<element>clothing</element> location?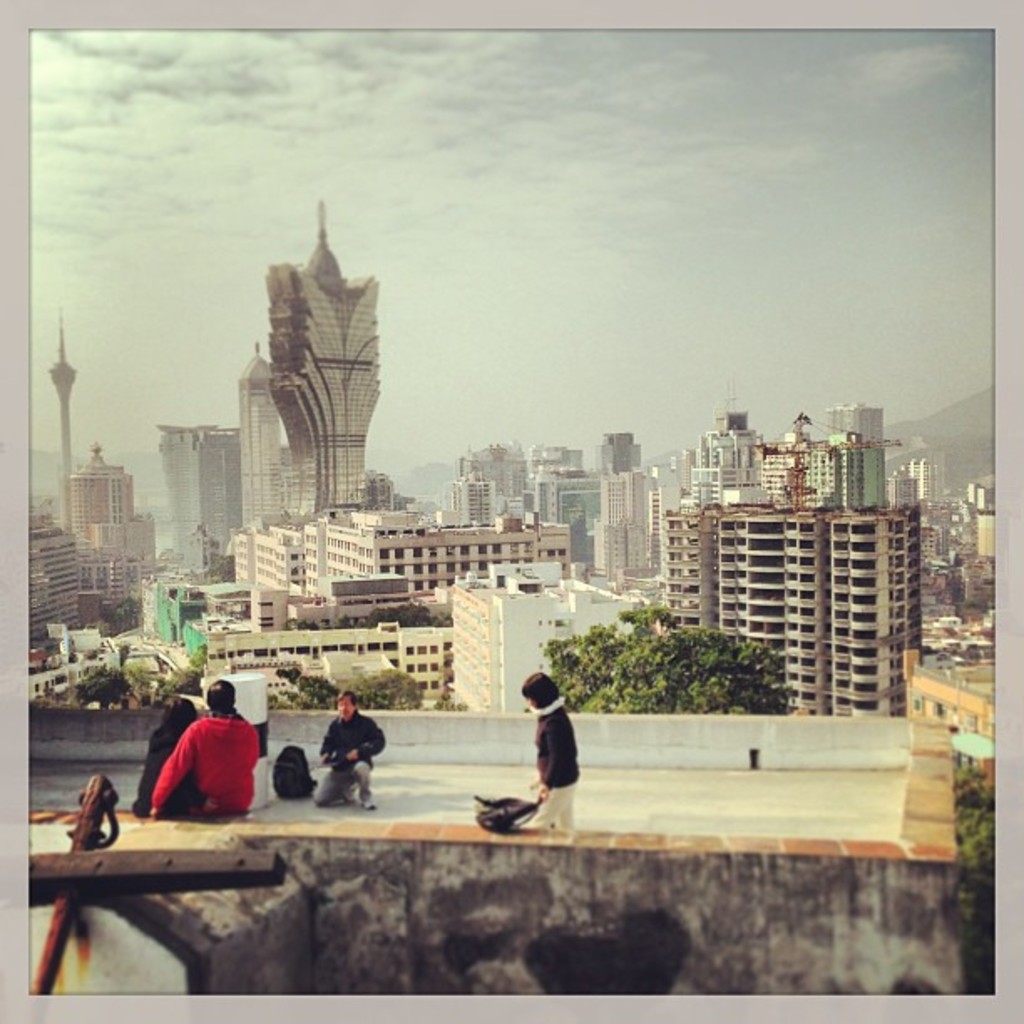
BBox(316, 704, 387, 808)
